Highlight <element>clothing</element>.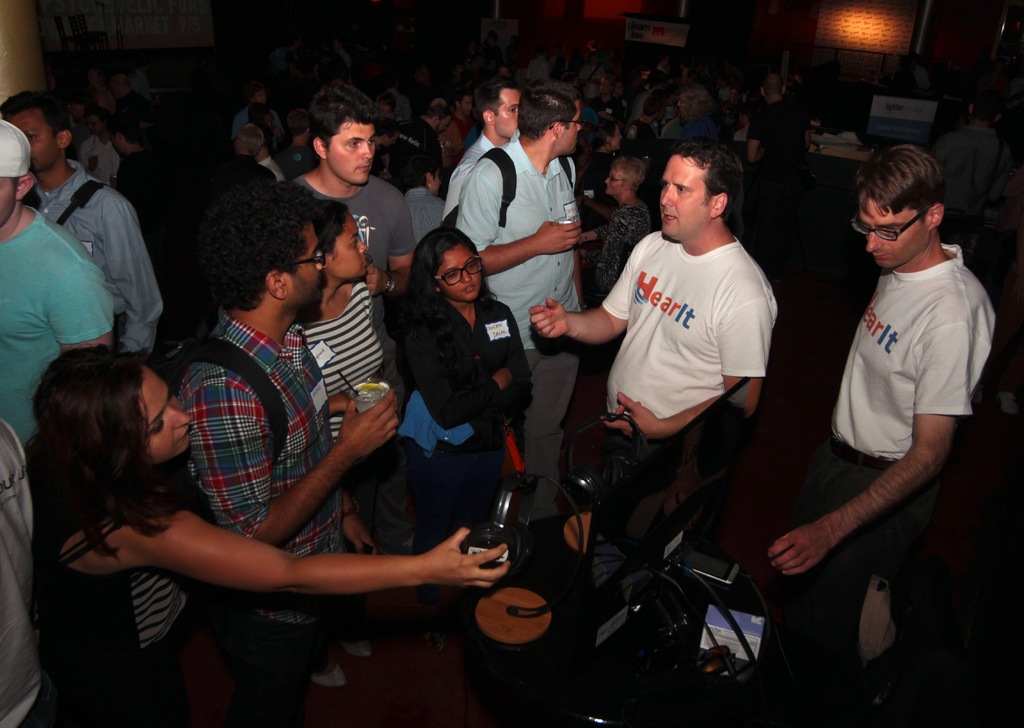
Highlighted region: (109,150,156,227).
